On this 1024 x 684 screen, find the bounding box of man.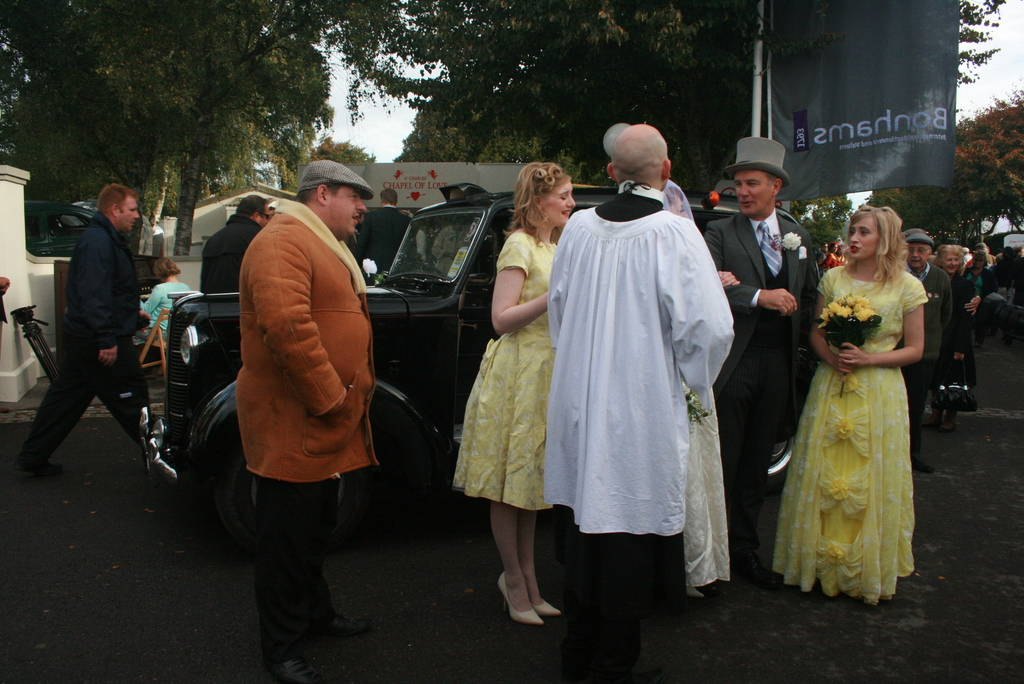
Bounding box: (left=900, top=229, right=951, bottom=476).
